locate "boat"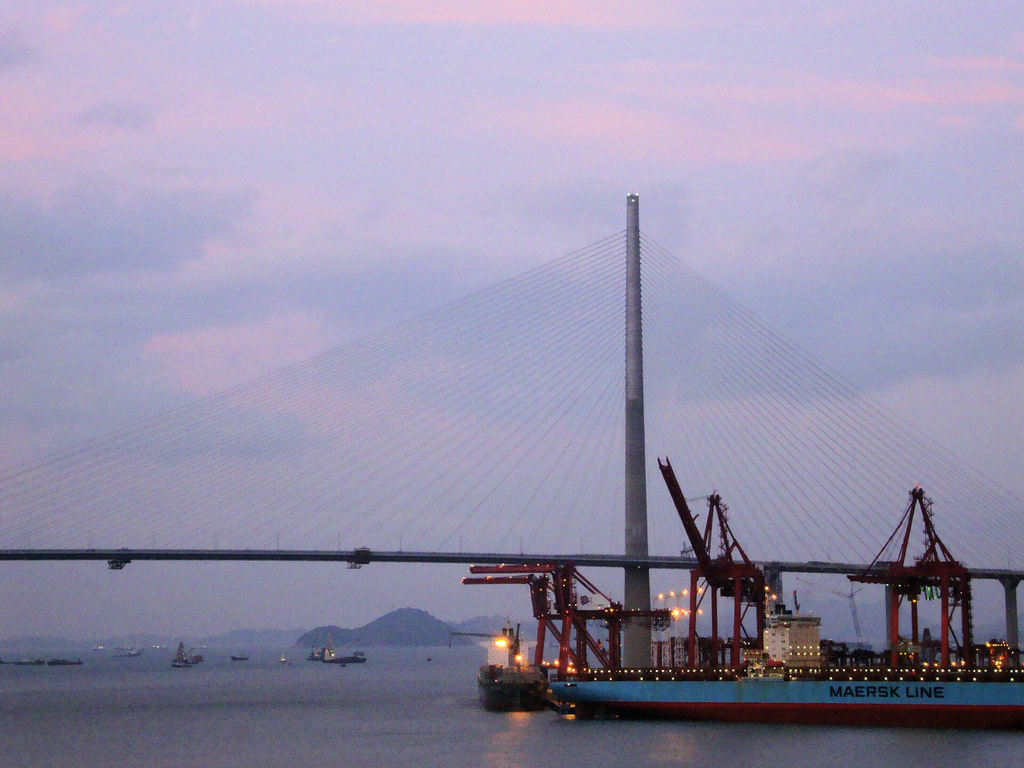
left=220, top=649, right=250, bottom=666
